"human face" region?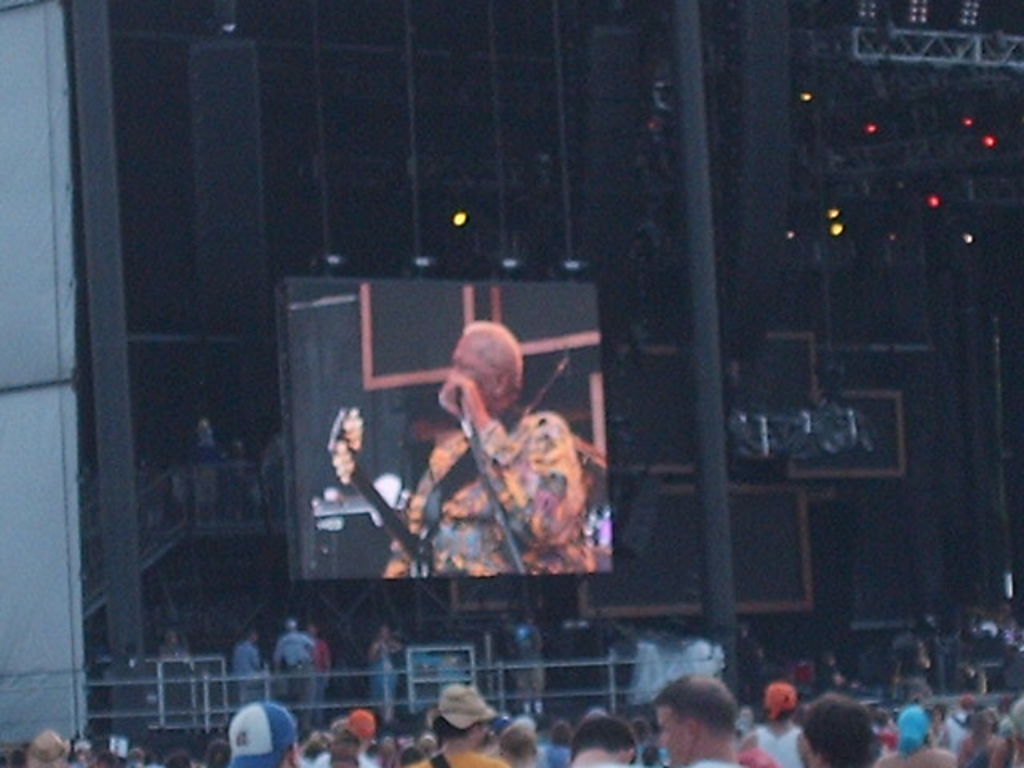
bbox=(656, 706, 693, 766)
